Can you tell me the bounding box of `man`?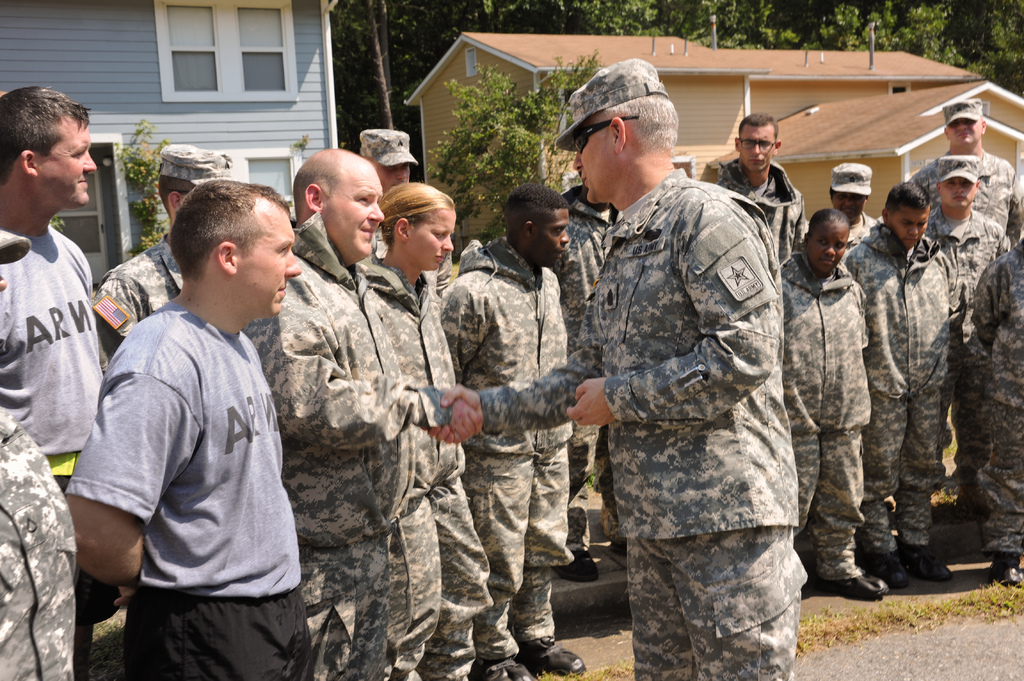
<bbox>99, 150, 237, 374</bbox>.
